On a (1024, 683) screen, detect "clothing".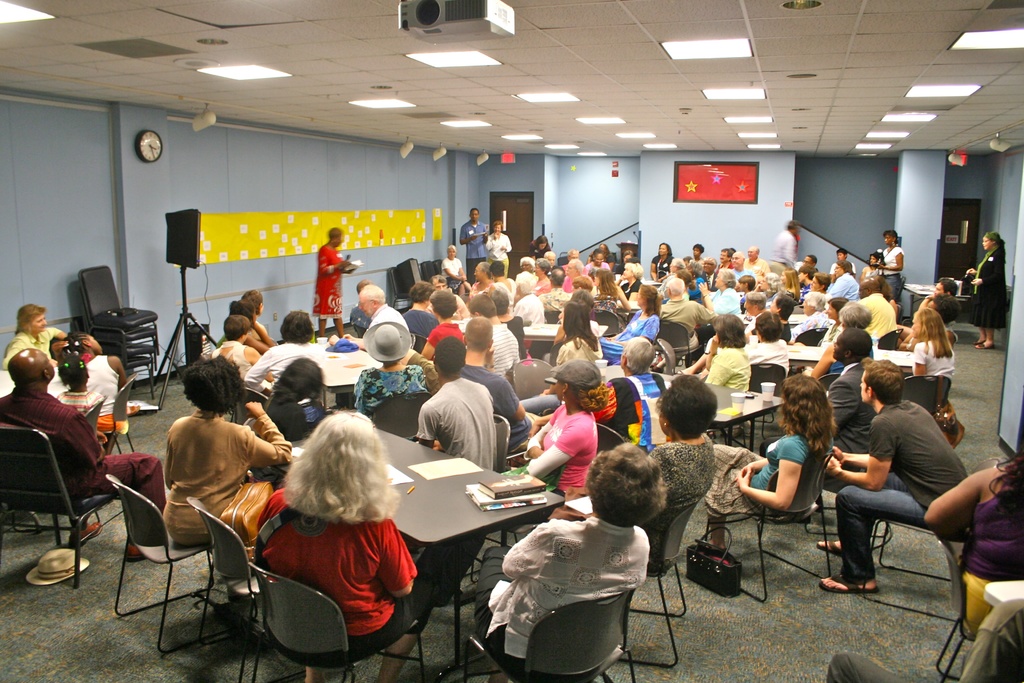
select_region(744, 331, 792, 399).
